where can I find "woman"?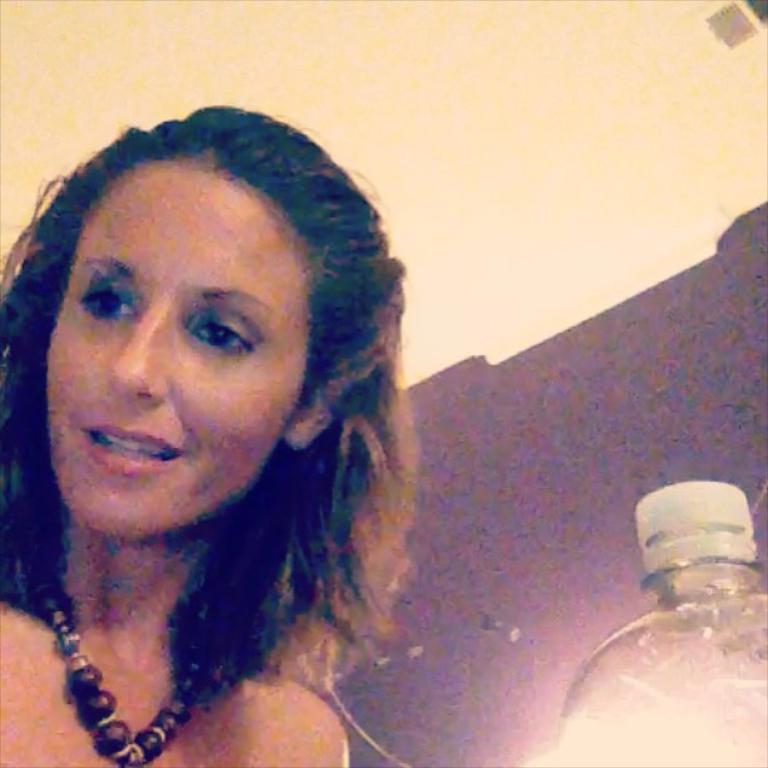
You can find it at (0, 95, 461, 767).
